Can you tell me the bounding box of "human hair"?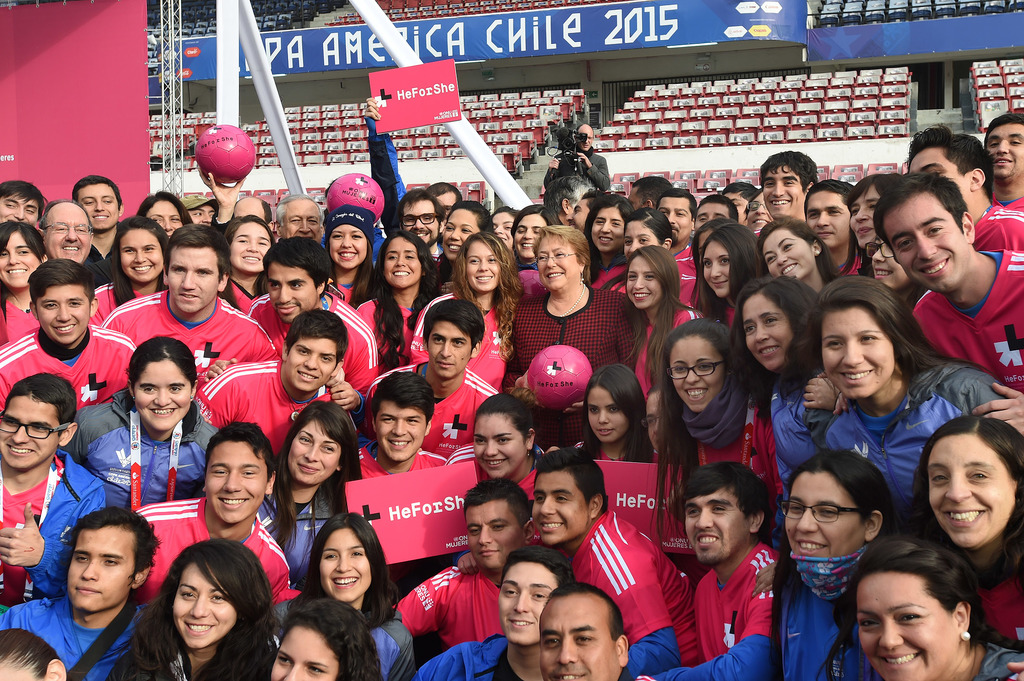
bbox=(362, 233, 444, 372).
